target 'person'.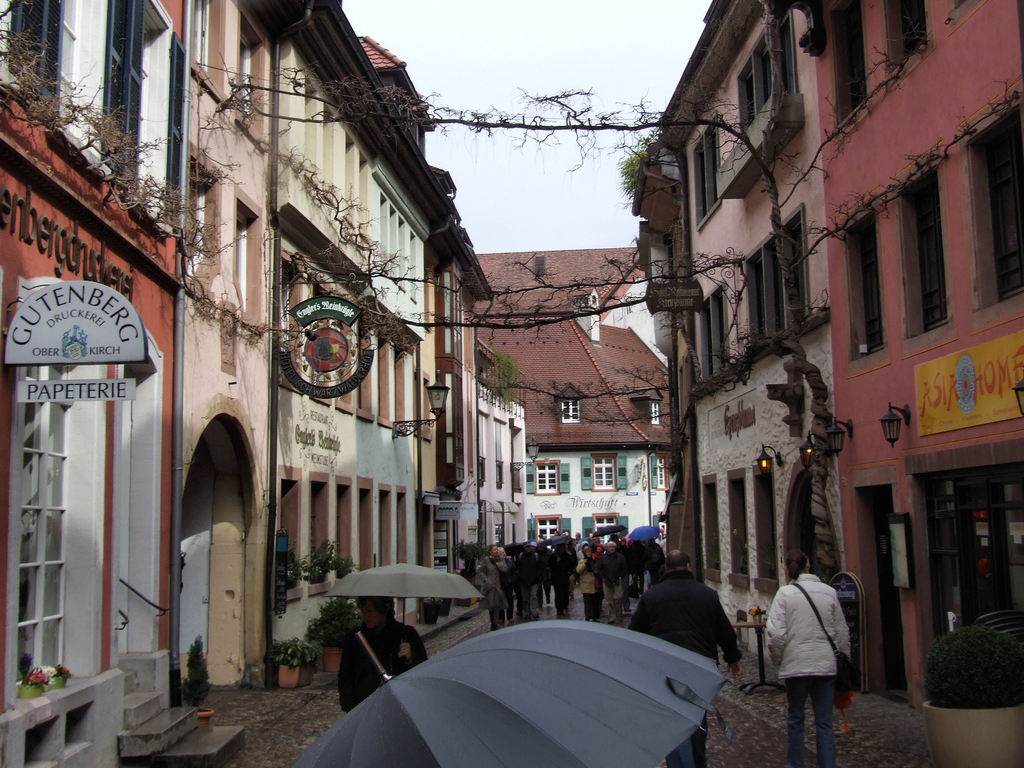
Target region: <box>765,550,855,753</box>.
